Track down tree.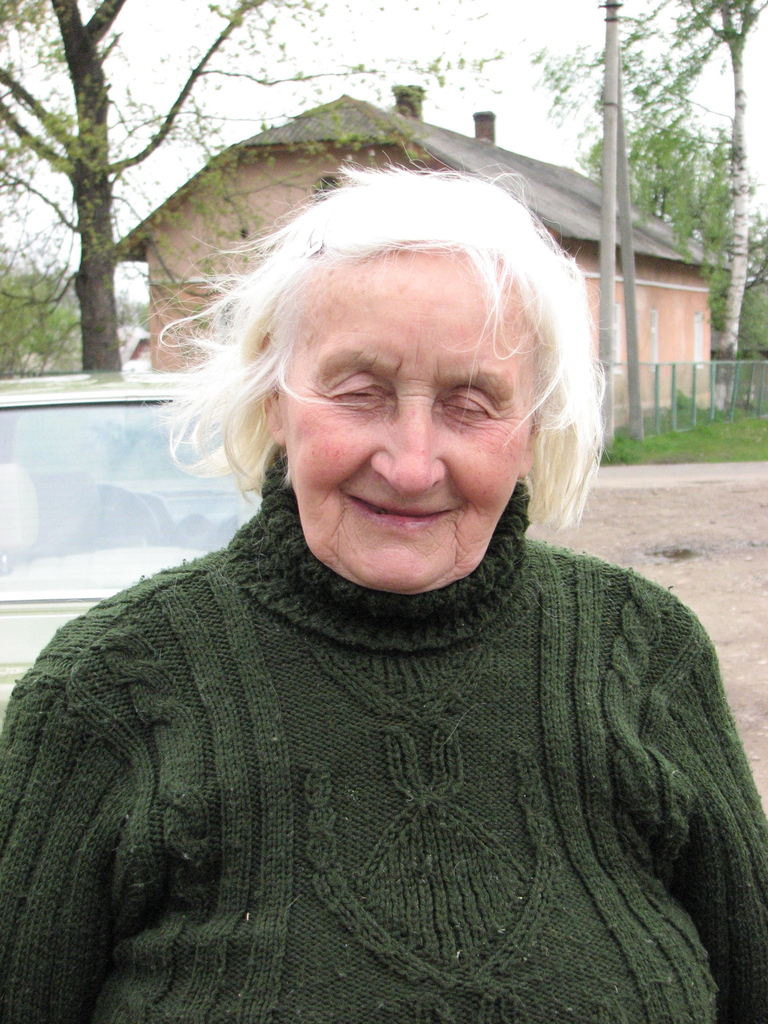
Tracked to box(543, 0, 767, 376).
